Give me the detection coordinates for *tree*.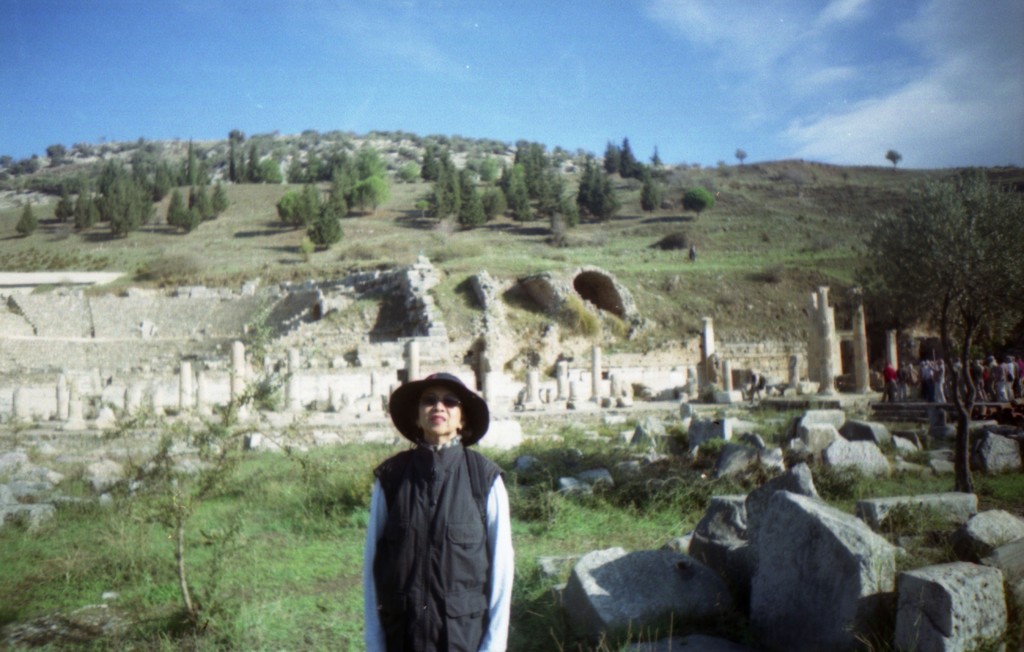
detection(817, 171, 1023, 498).
